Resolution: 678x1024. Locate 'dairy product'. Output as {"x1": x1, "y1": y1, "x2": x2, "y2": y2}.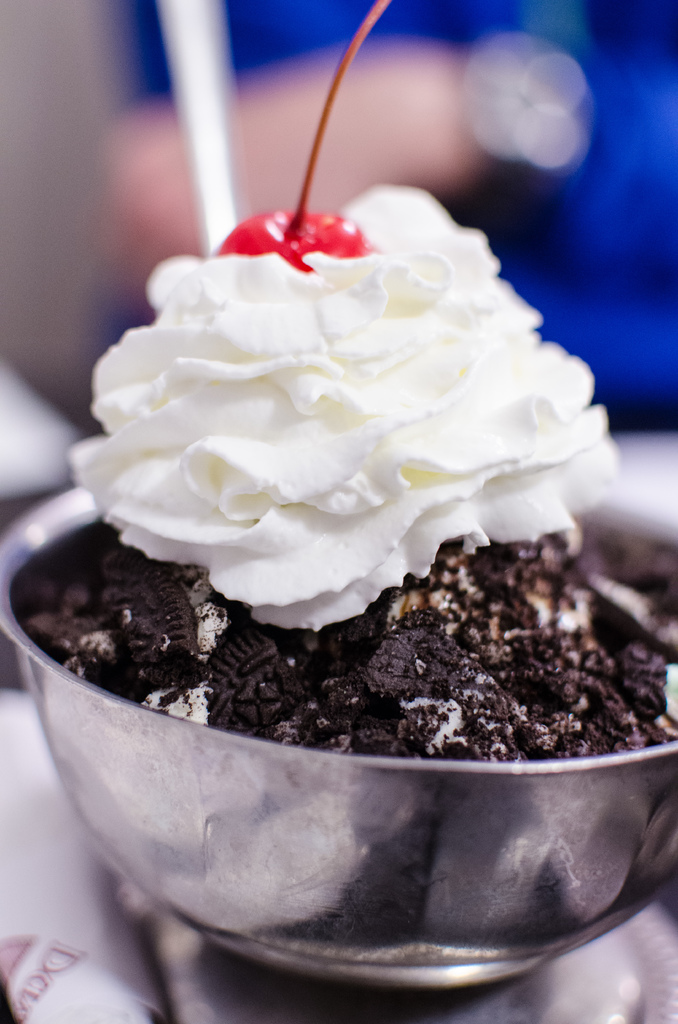
{"x1": 40, "y1": 521, "x2": 677, "y2": 748}.
